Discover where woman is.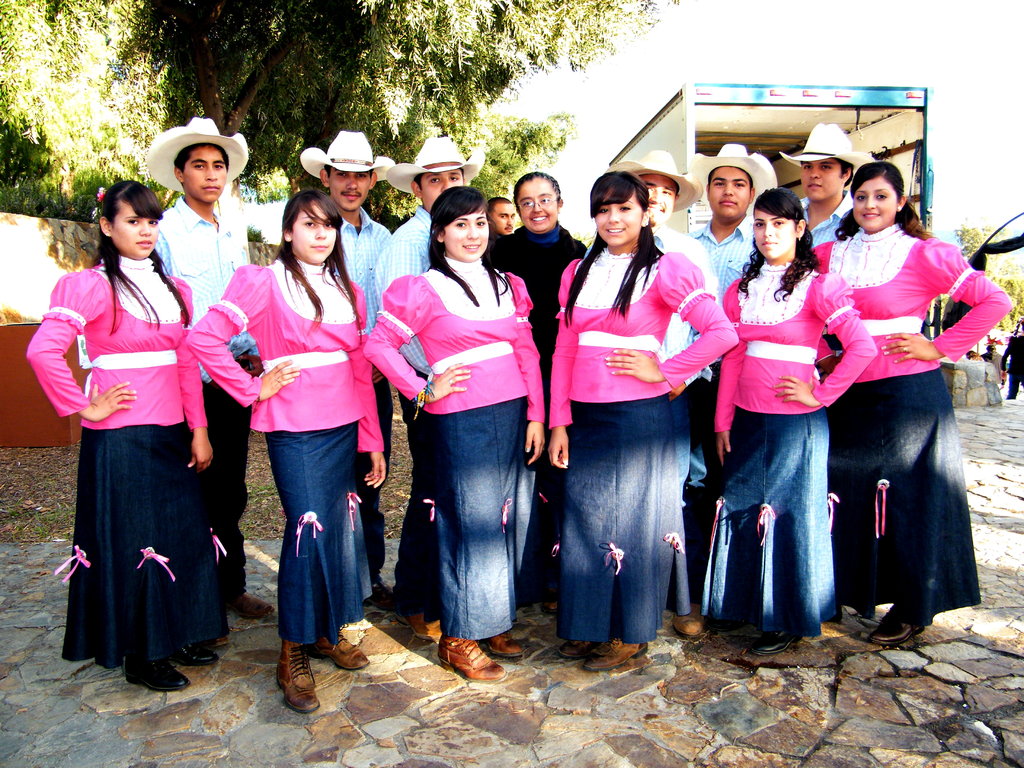
Discovered at <region>488, 172, 588, 374</region>.
